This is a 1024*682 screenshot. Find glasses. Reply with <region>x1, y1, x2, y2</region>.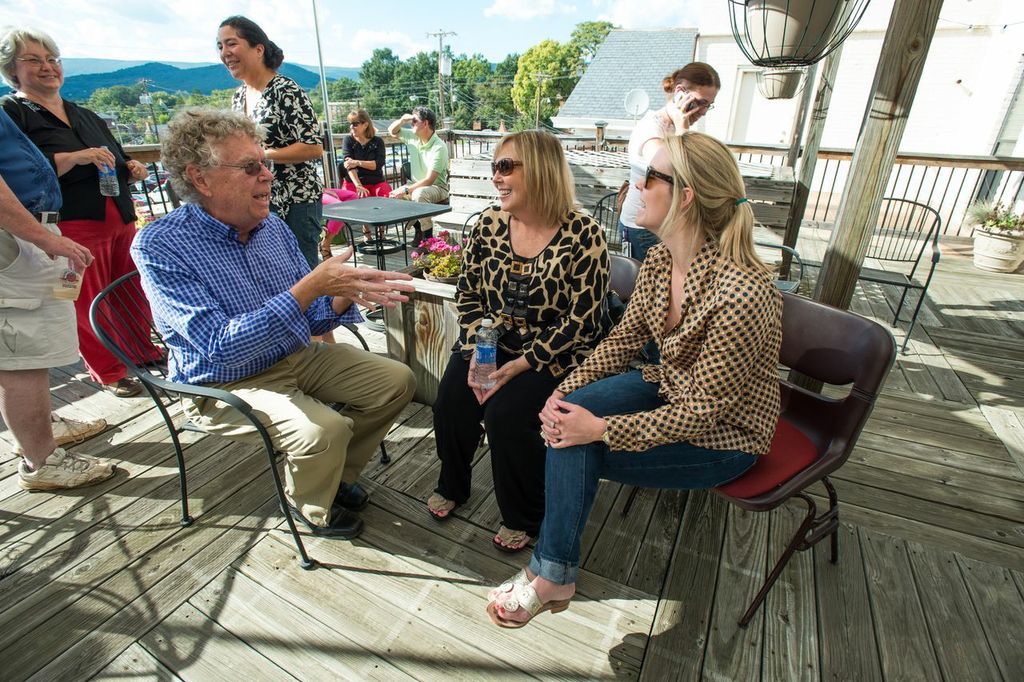
<region>491, 159, 523, 178</region>.
